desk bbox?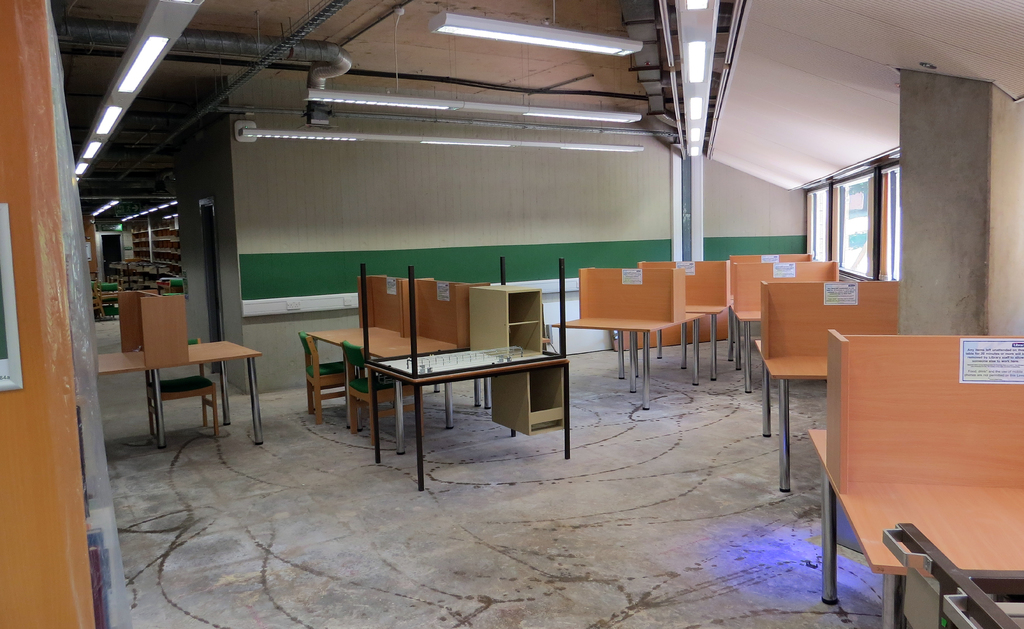
x1=93 y1=284 x2=266 y2=447
